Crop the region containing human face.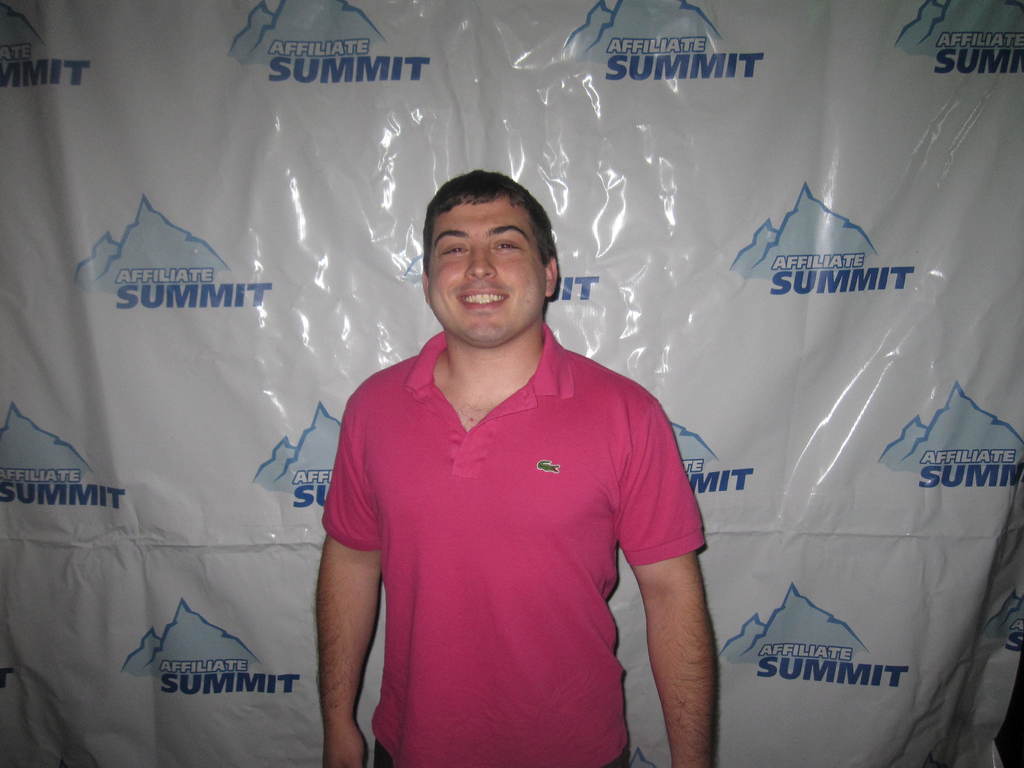
Crop region: box=[429, 197, 546, 337].
